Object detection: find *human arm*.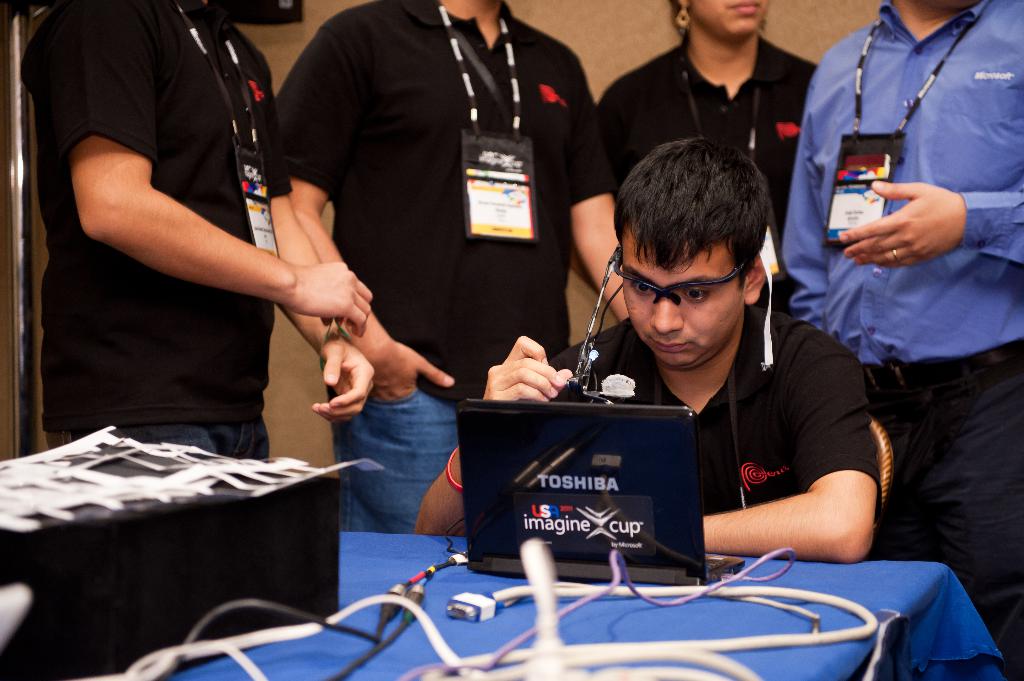
crop(563, 50, 632, 323).
